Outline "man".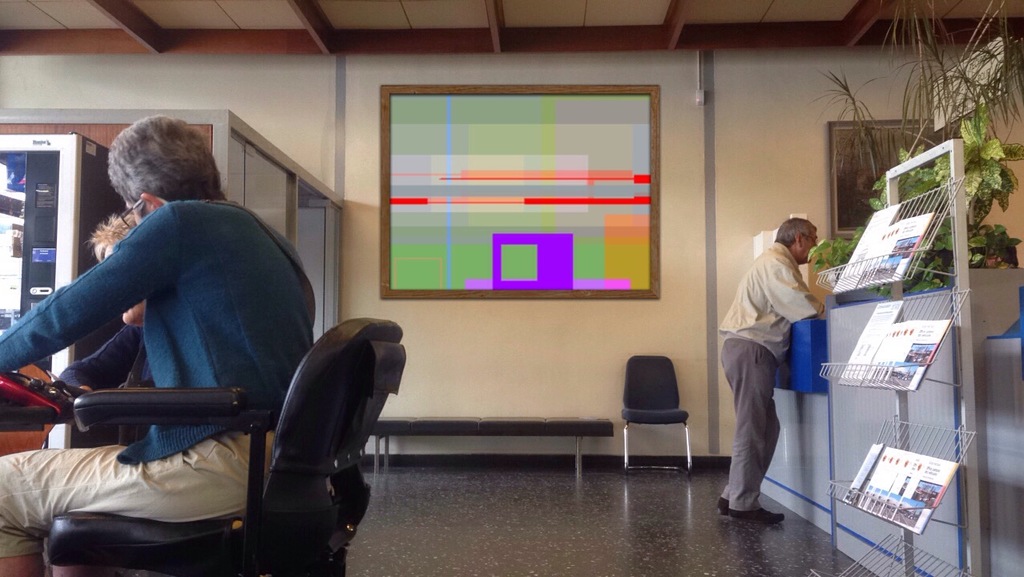
Outline: box(716, 216, 827, 529).
